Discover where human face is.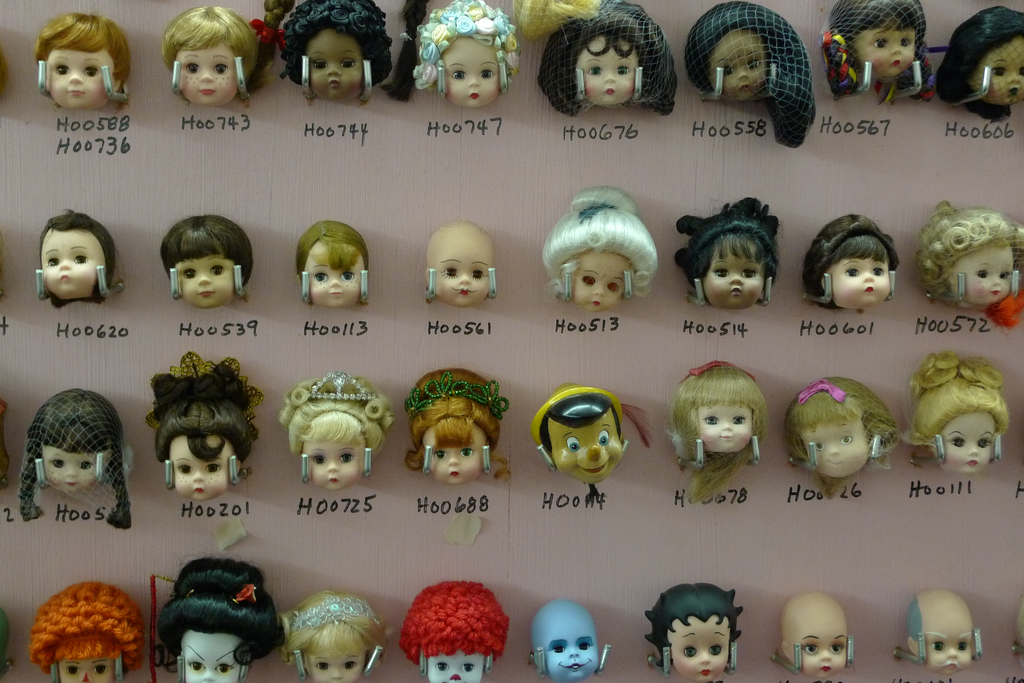
Discovered at [303, 243, 367, 305].
